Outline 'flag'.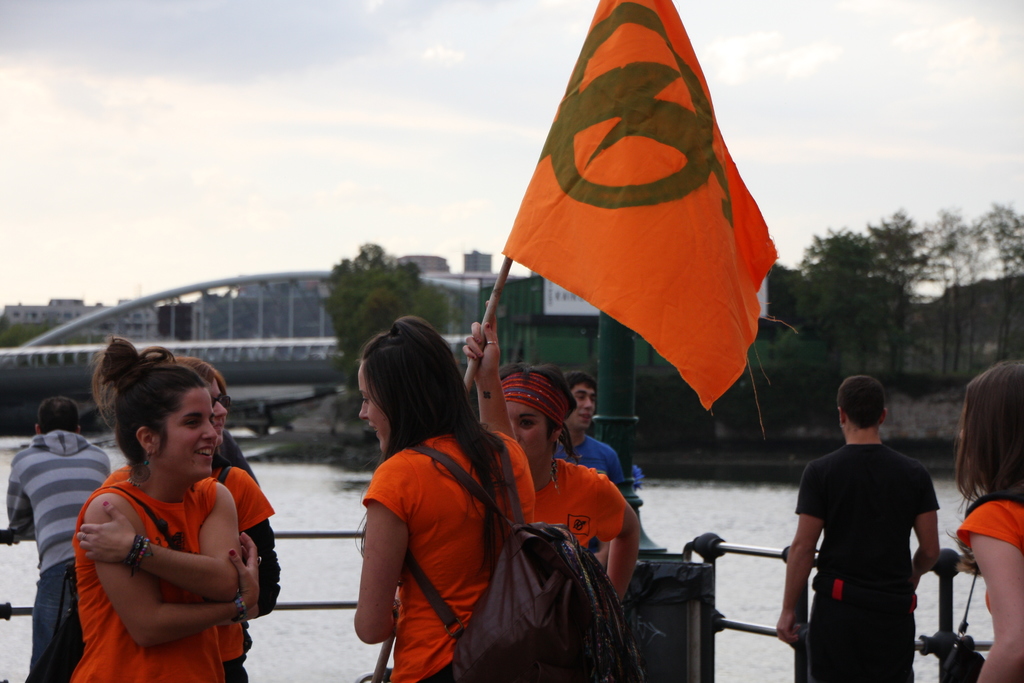
Outline: [left=490, top=0, right=781, bottom=435].
